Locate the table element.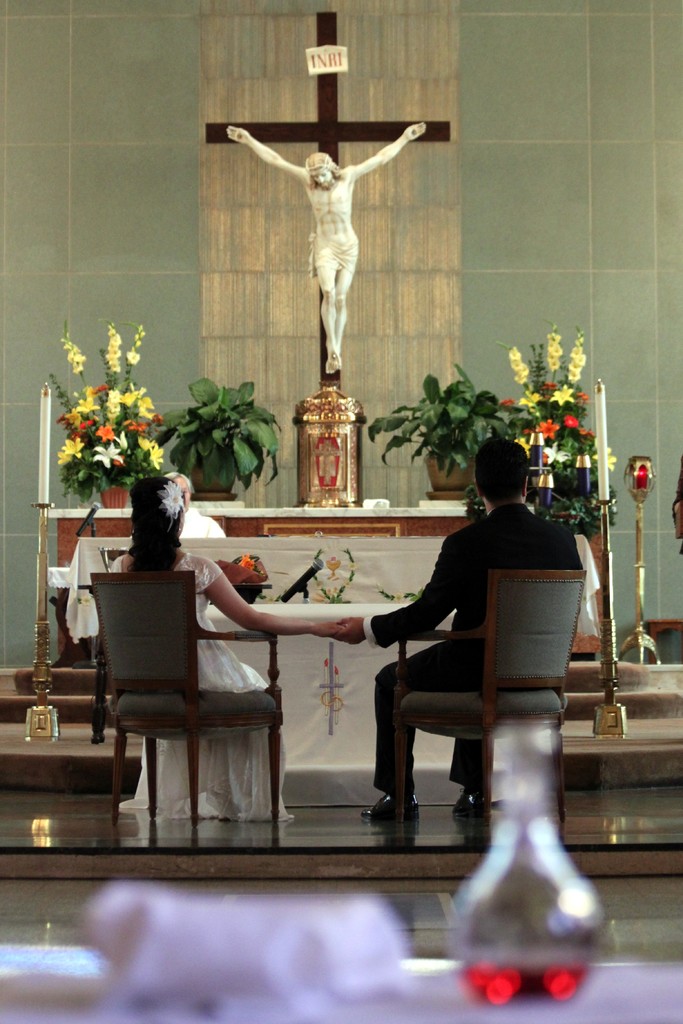
Element bbox: 65,468,630,823.
